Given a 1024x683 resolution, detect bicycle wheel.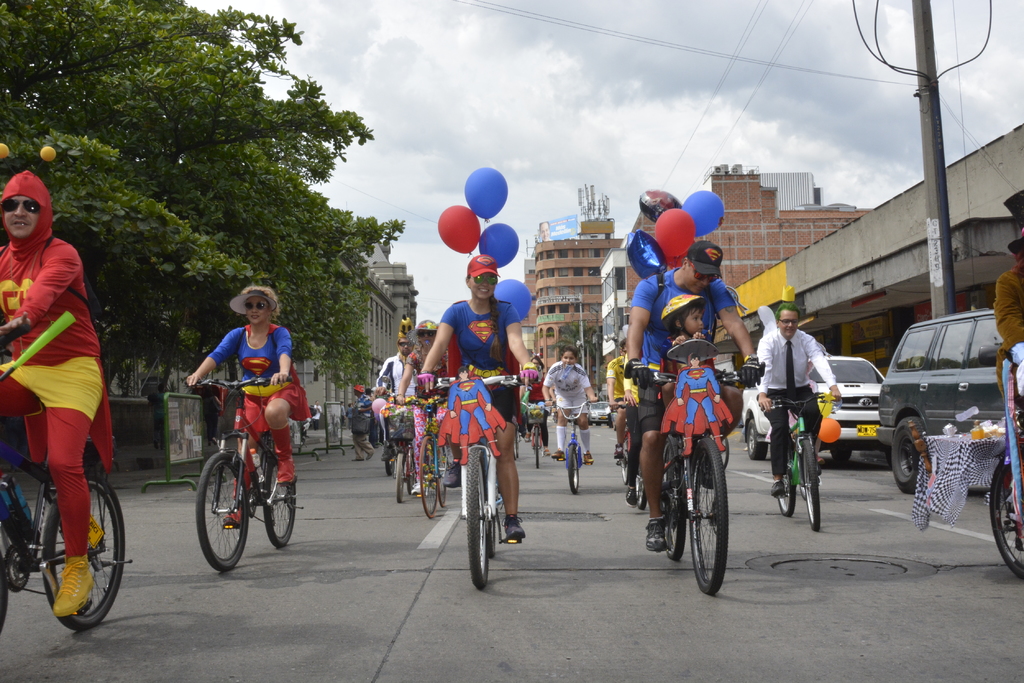
crop(465, 445, 488, 592).
